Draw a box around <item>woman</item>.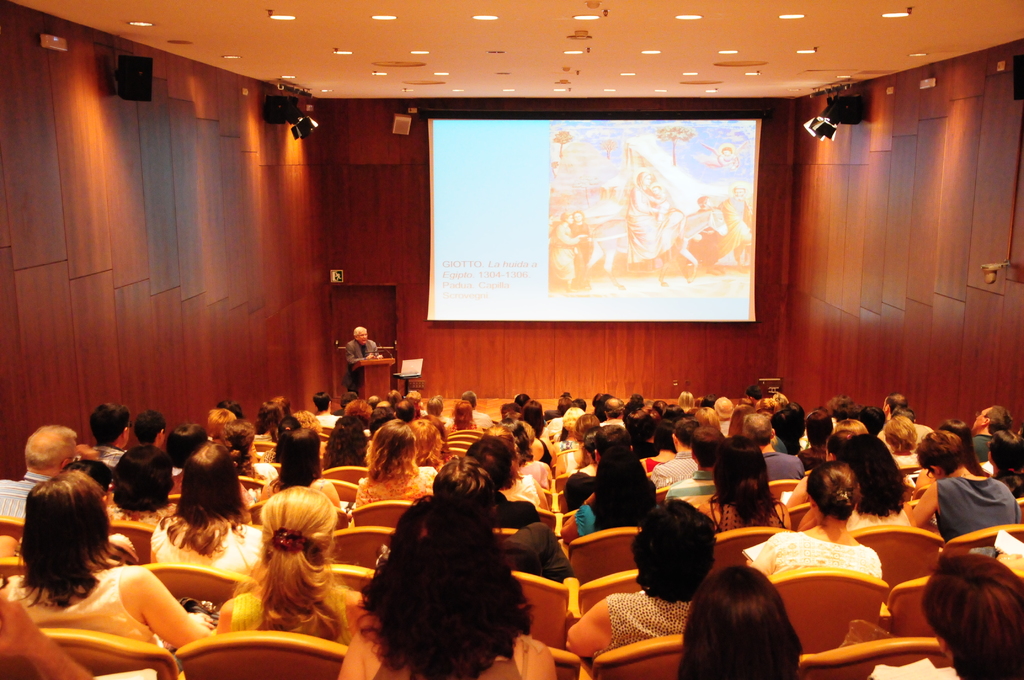
335:497:534:679.
